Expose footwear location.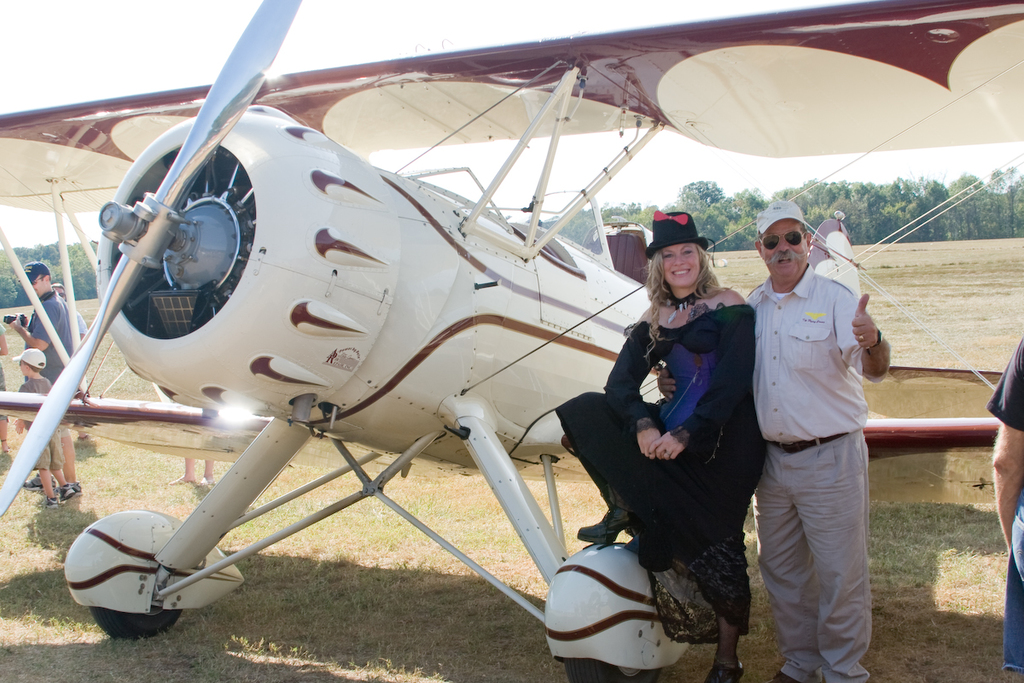
Exposed at Rect(22, 470, 38, 494).
